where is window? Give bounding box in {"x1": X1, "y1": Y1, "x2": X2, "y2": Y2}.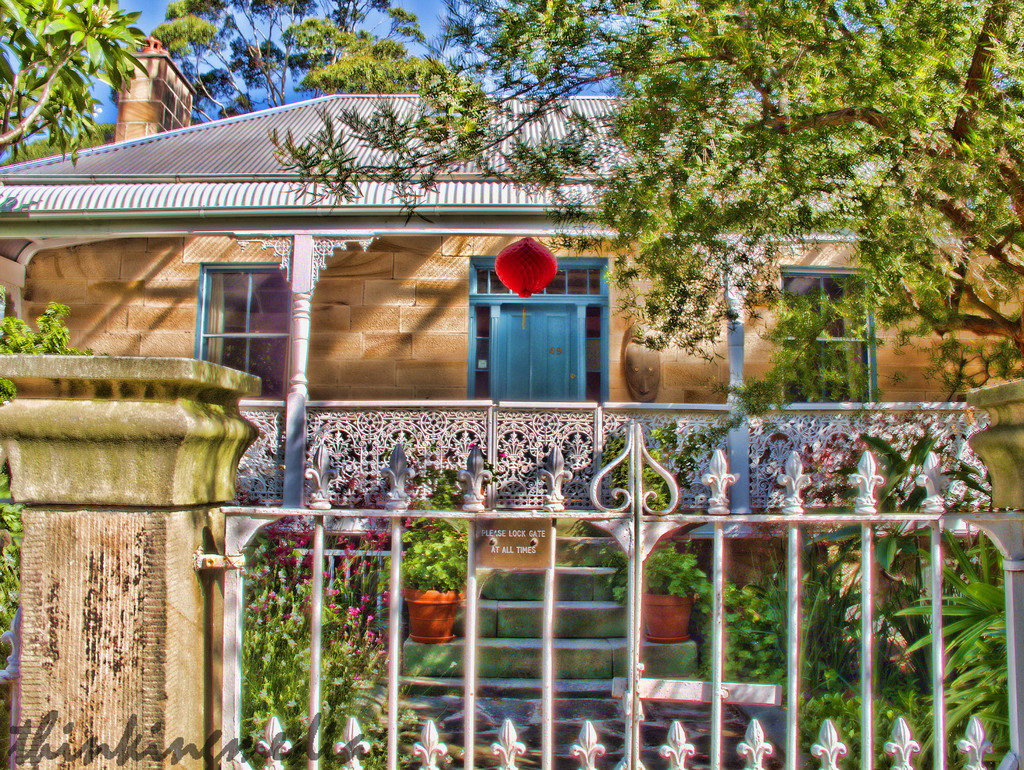
{"x1": 193, "y1": 262, "x2": 290, "y2": 401}.
